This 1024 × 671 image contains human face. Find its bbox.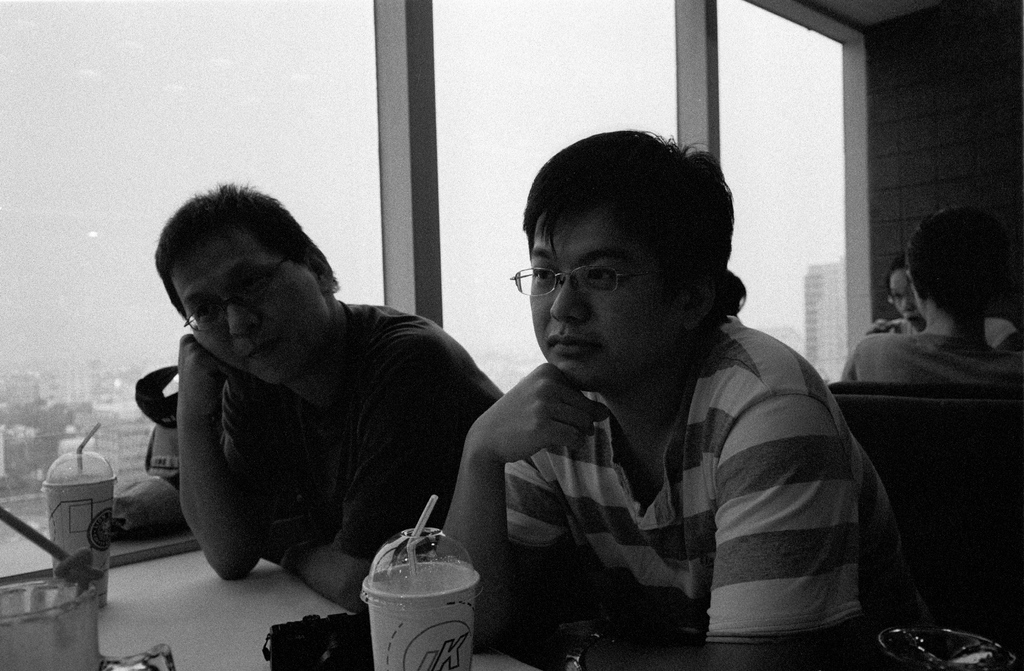
(x1=528, y1=211, x2=669, y2=387).
